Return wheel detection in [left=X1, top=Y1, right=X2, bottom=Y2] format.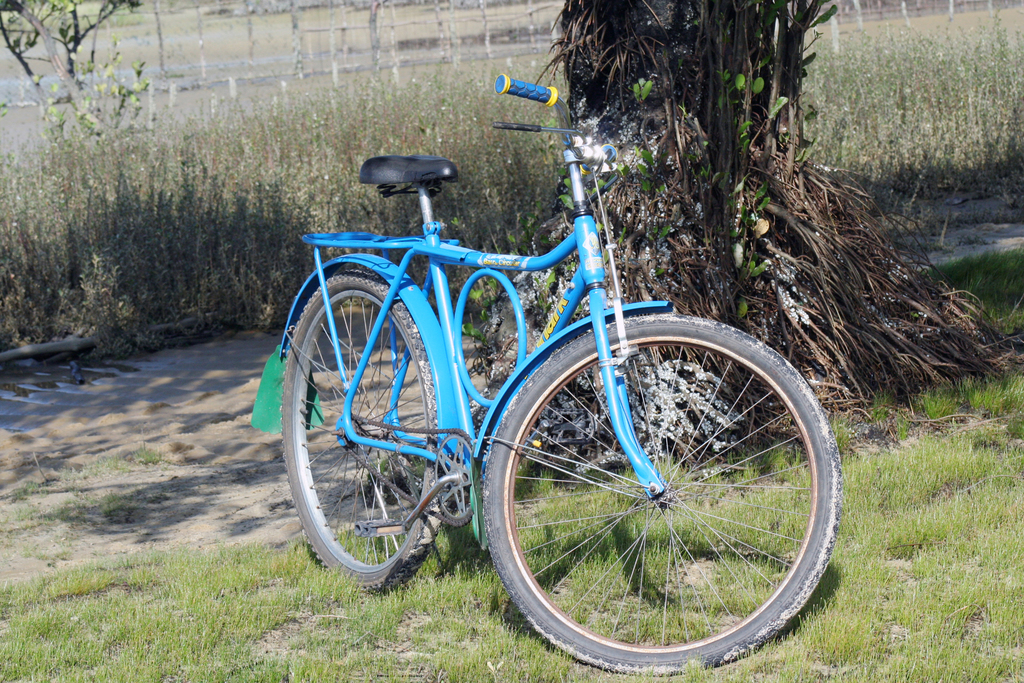
[left=479, top=309, right=840, bottom=682].
